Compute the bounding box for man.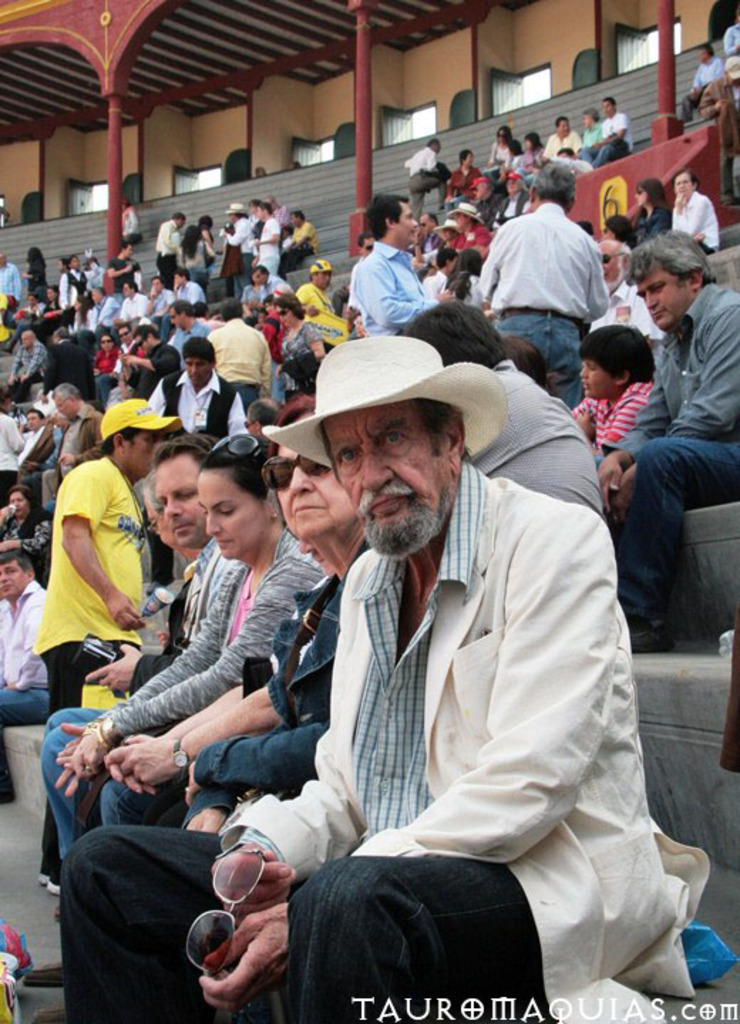
BBox(249, 262, 285, 304).
